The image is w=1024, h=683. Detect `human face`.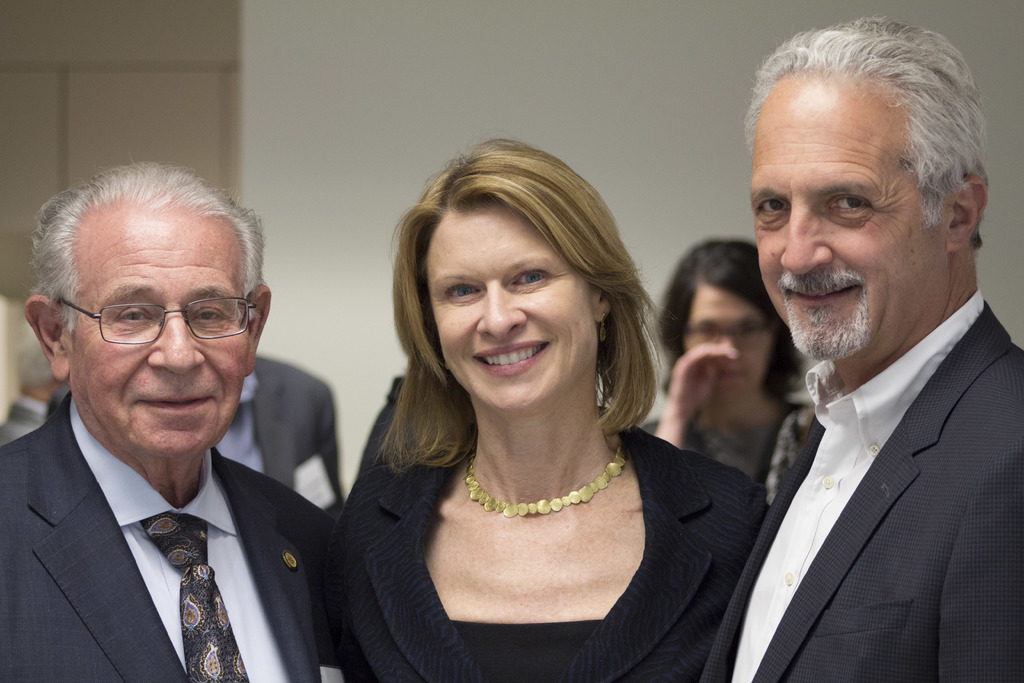
Detection: region(686, 288, 772, 396).
